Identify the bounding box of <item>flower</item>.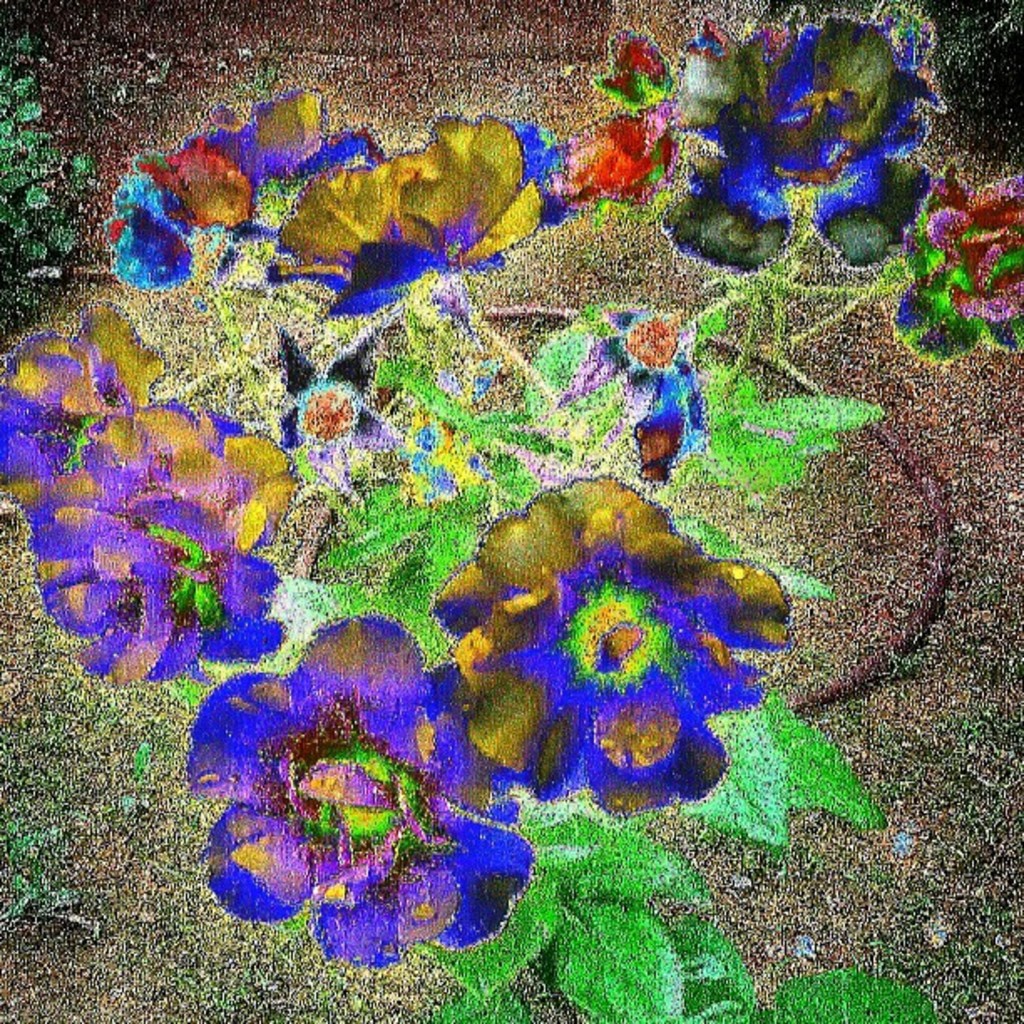
x1=678, y1=0, x2=957, y2=276.
